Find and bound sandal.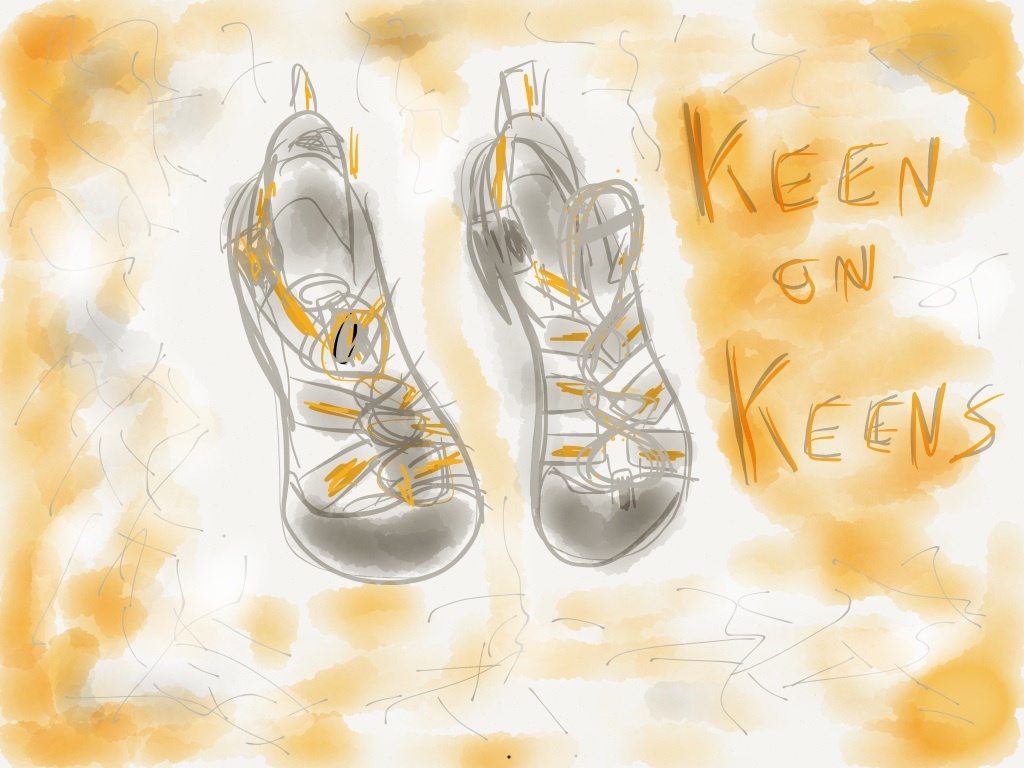
Bound: detection(464, 87, 681, 565).
